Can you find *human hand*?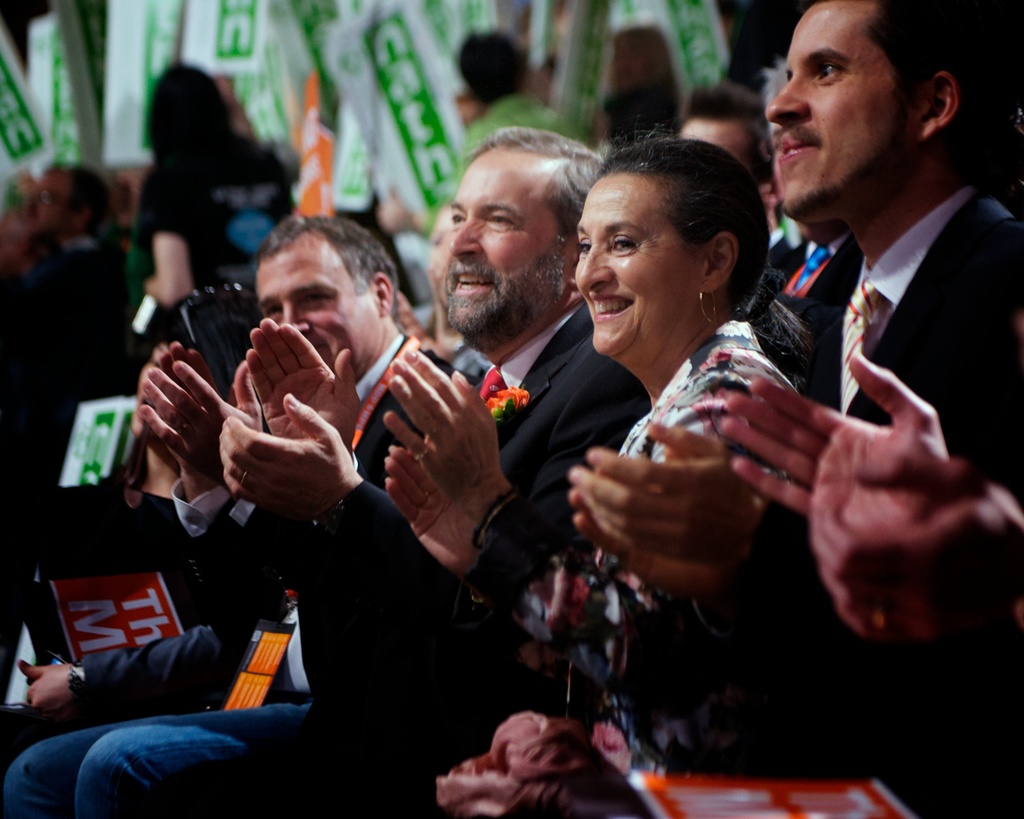
Yes, bounding box: (385,434,488,572).
